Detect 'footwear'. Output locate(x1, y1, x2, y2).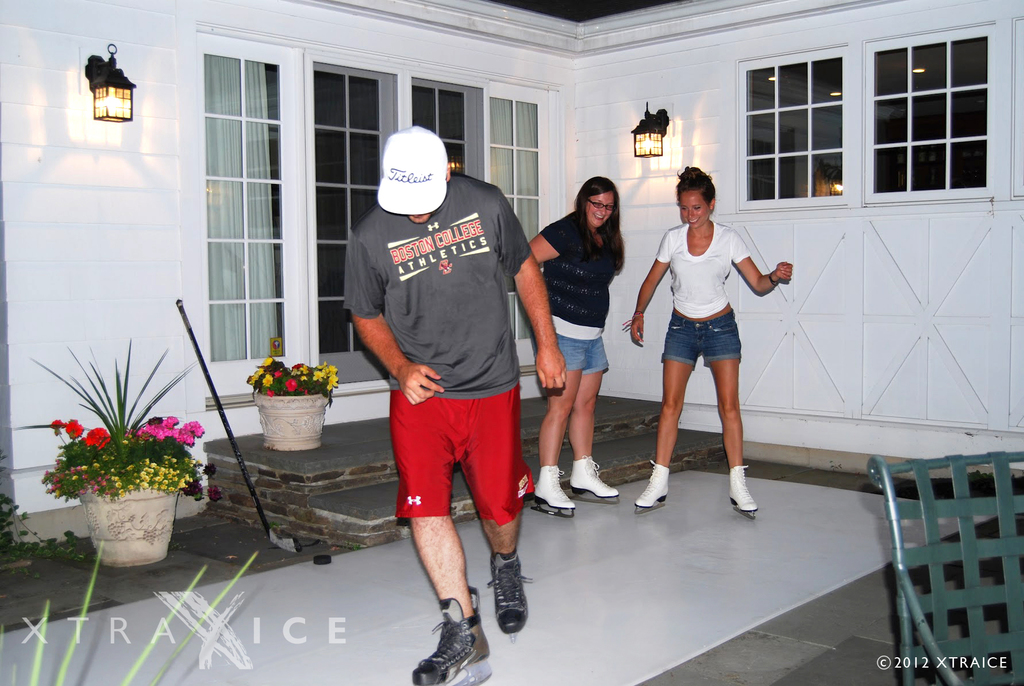
locate(530, 462, 575, 521).
